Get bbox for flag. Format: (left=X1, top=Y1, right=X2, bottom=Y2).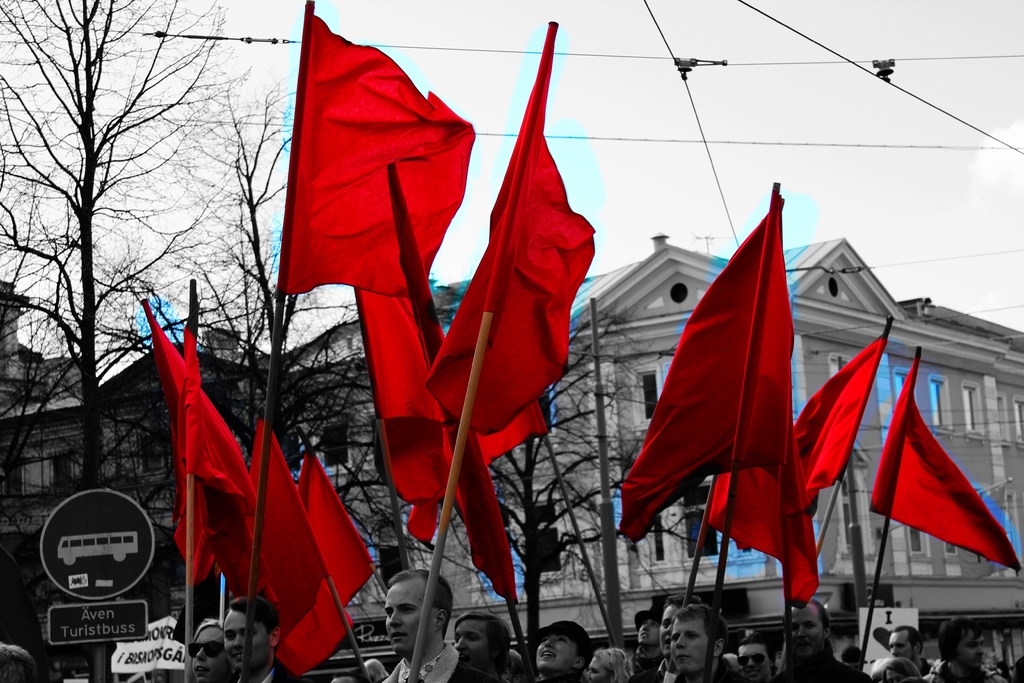
(left=856, top=359, right=1023, bottom=579).
